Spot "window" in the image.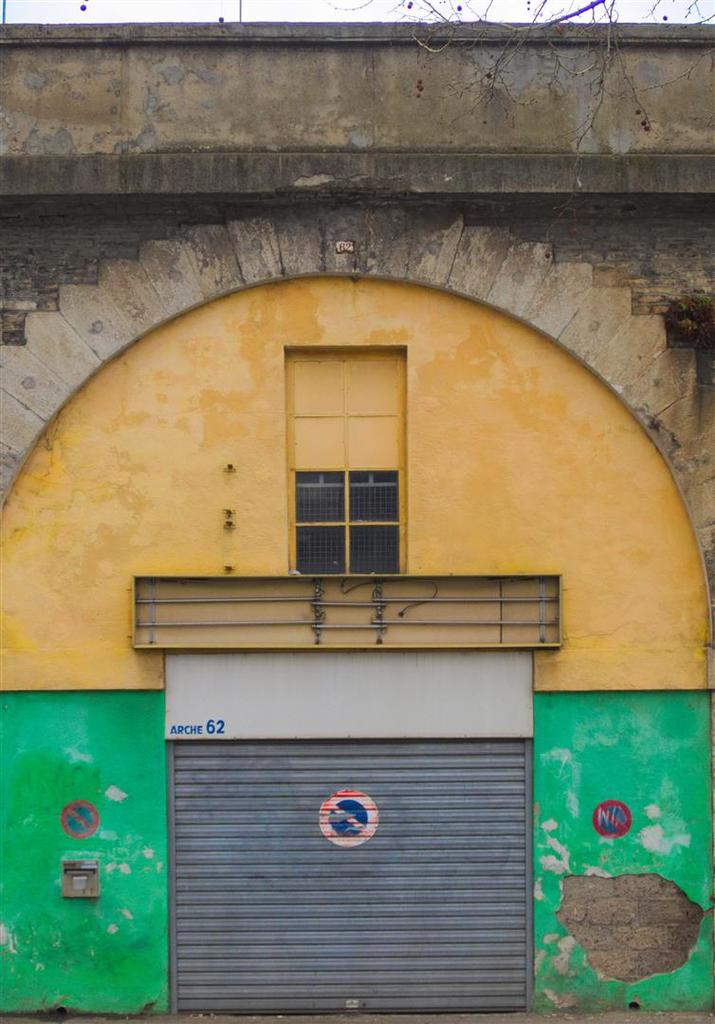
"window" found at (left=288, top=372, right=419, bottom=561).
